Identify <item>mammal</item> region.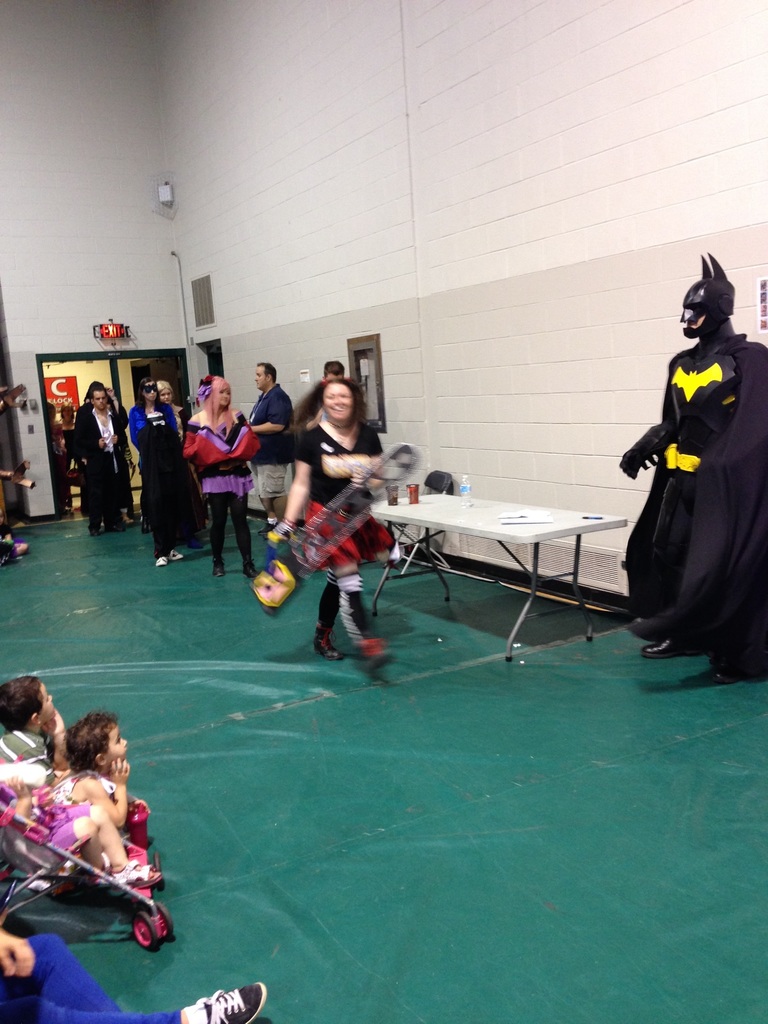
Region: crop(0, 672, 74, 772).
